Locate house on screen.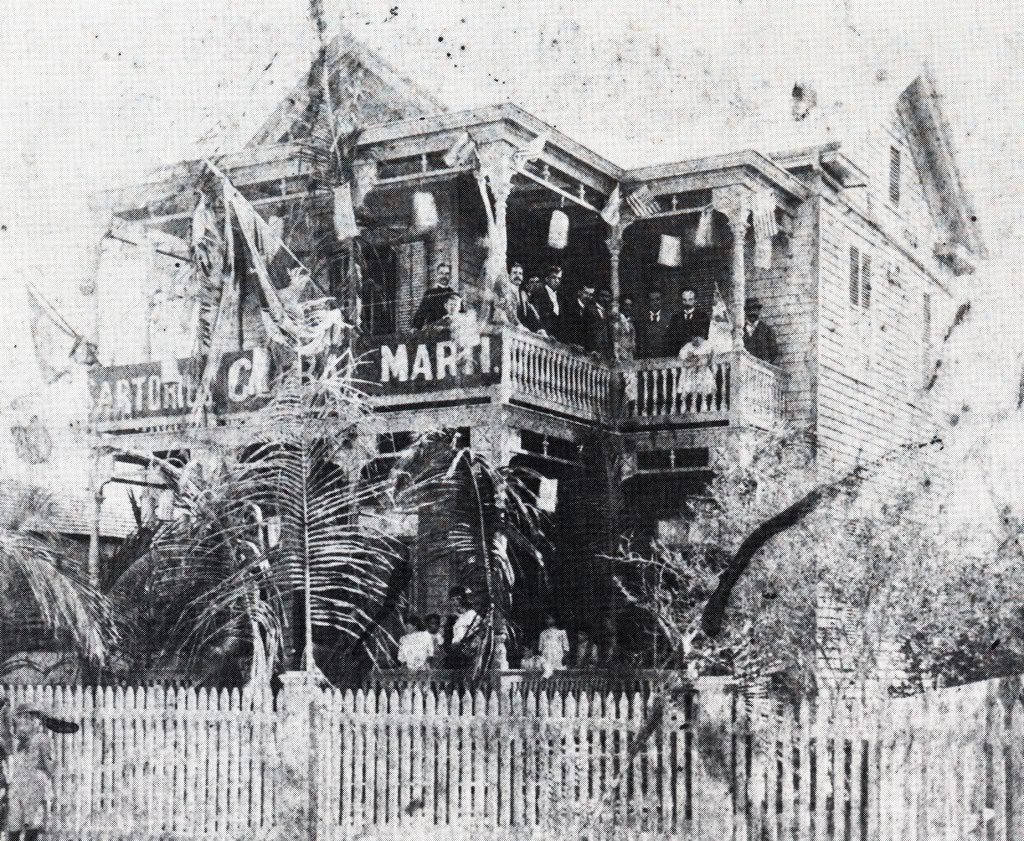
On screen at bbox=[68, 0, 1022, 714].
